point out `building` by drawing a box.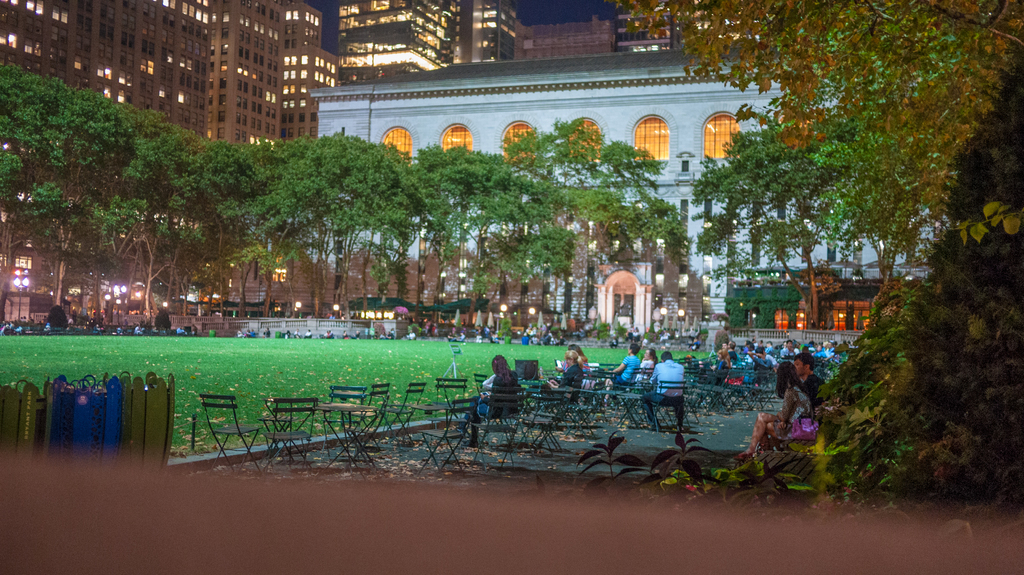
515,19,618,56.
